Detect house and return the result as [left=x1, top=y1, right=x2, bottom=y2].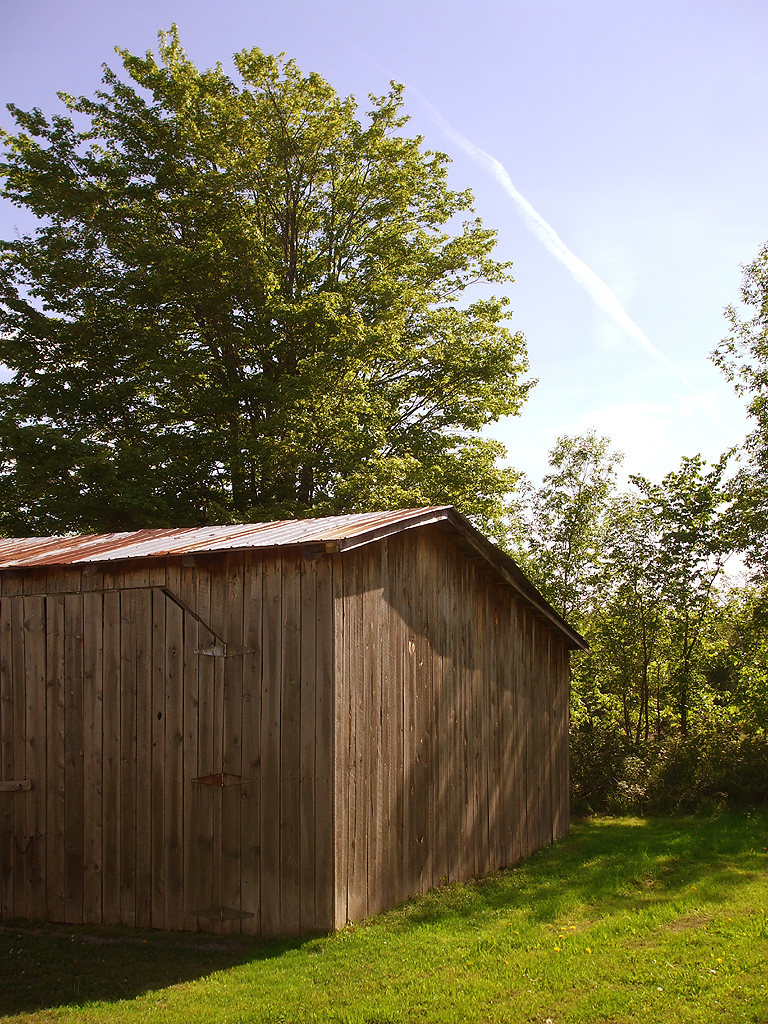
[left=0, top=504, right=587, bottom=953].
